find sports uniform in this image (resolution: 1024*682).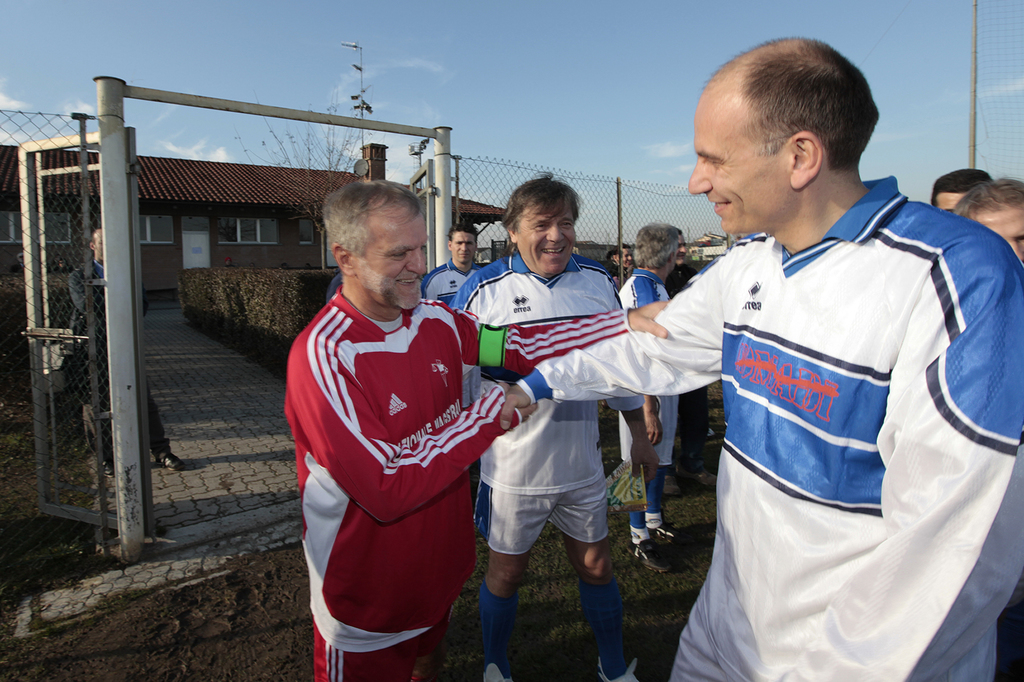
420/250/489/312.
